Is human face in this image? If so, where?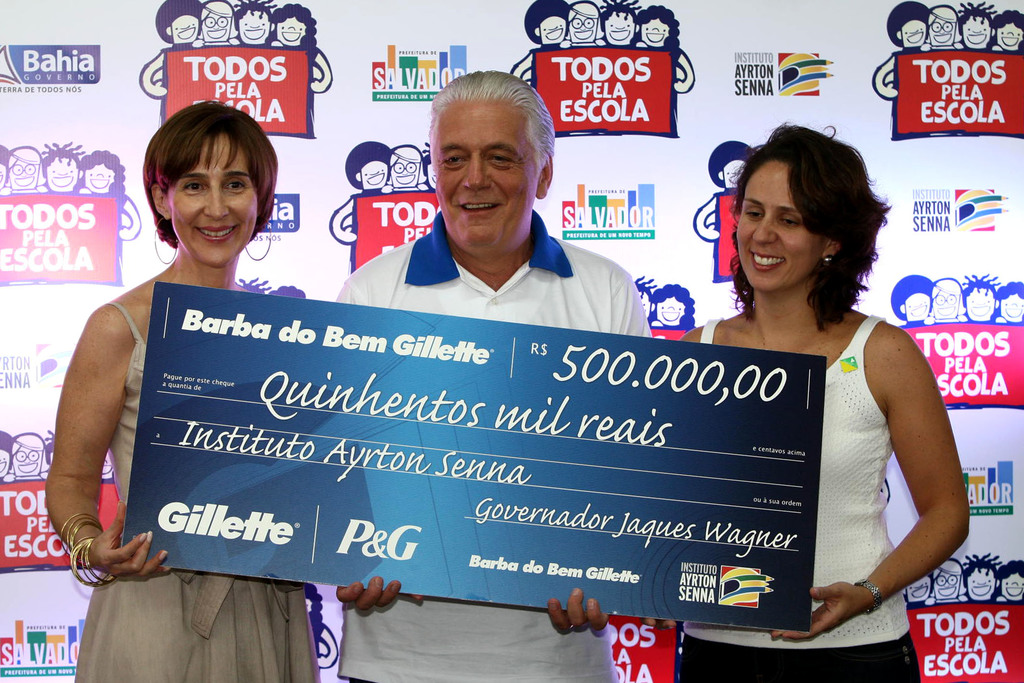
Yes, at pyautogui.locateOnScreen(84, 165, 111, 194).
